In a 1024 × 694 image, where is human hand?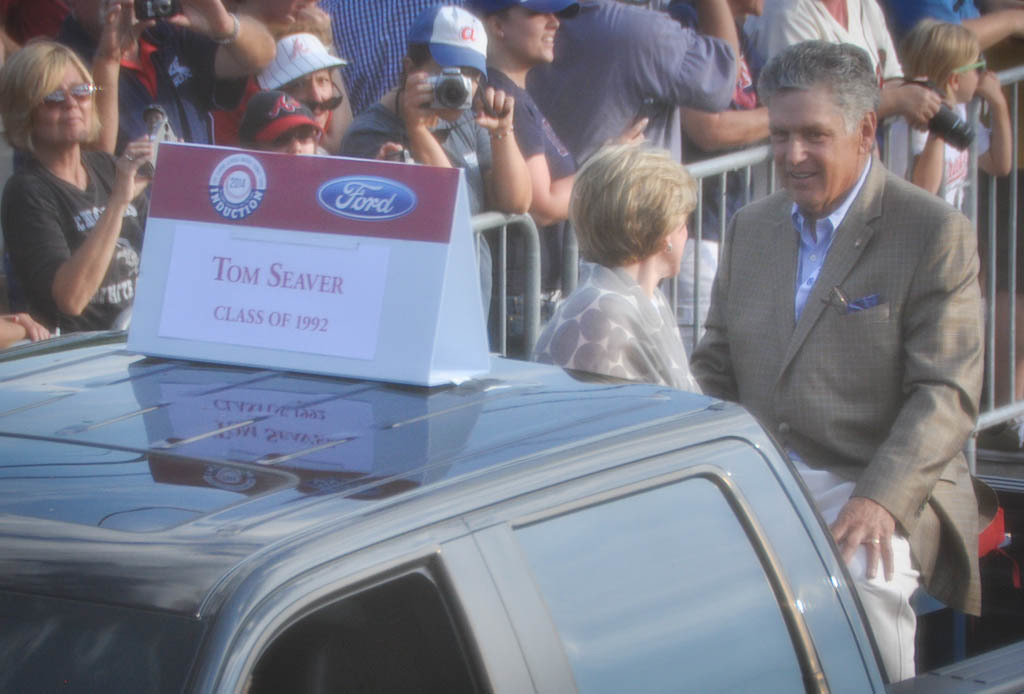
bbox(902, 117, 932, 135).
